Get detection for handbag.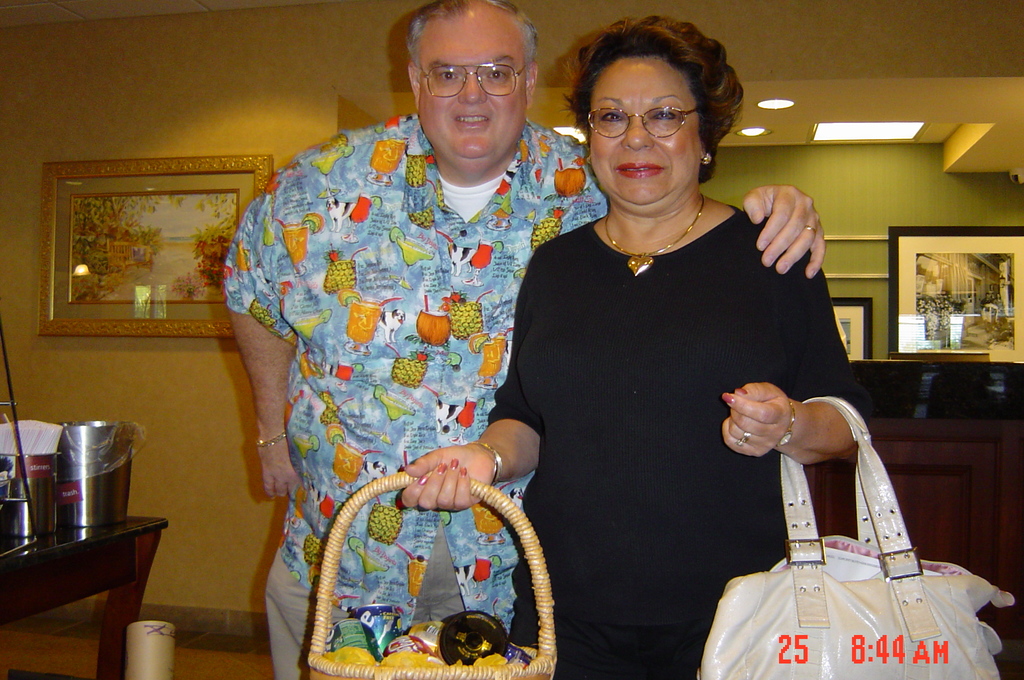
Detection: detection(301, 469, 556, 675).
